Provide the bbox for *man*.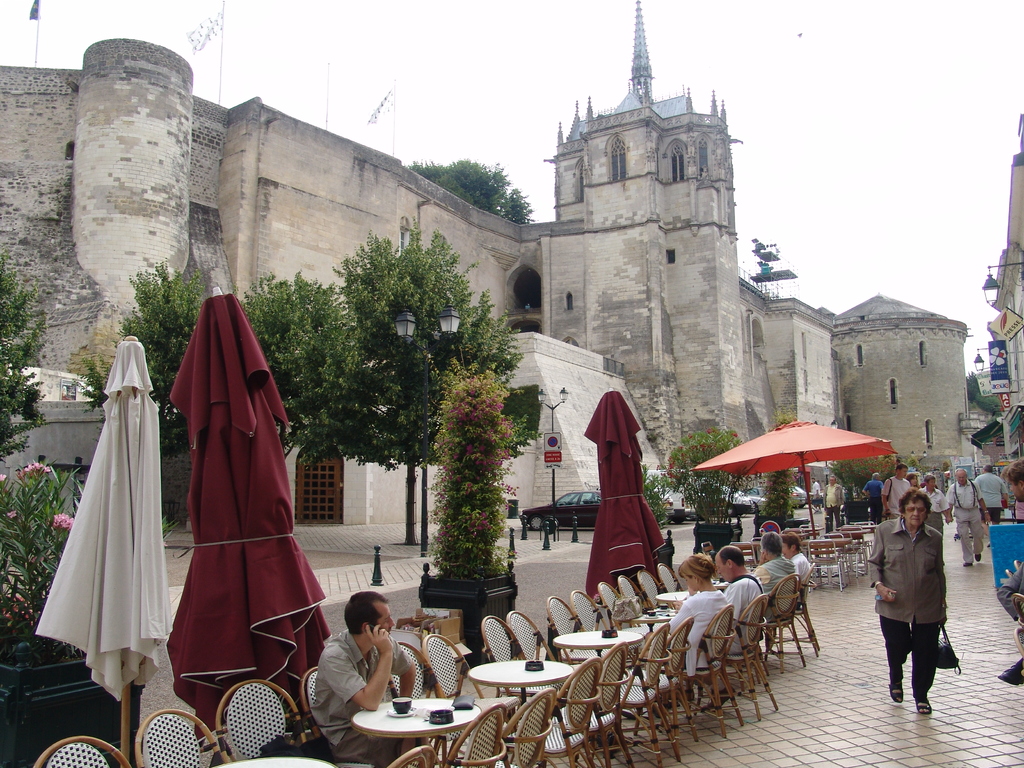
locate(865, 472, 881, 525).
